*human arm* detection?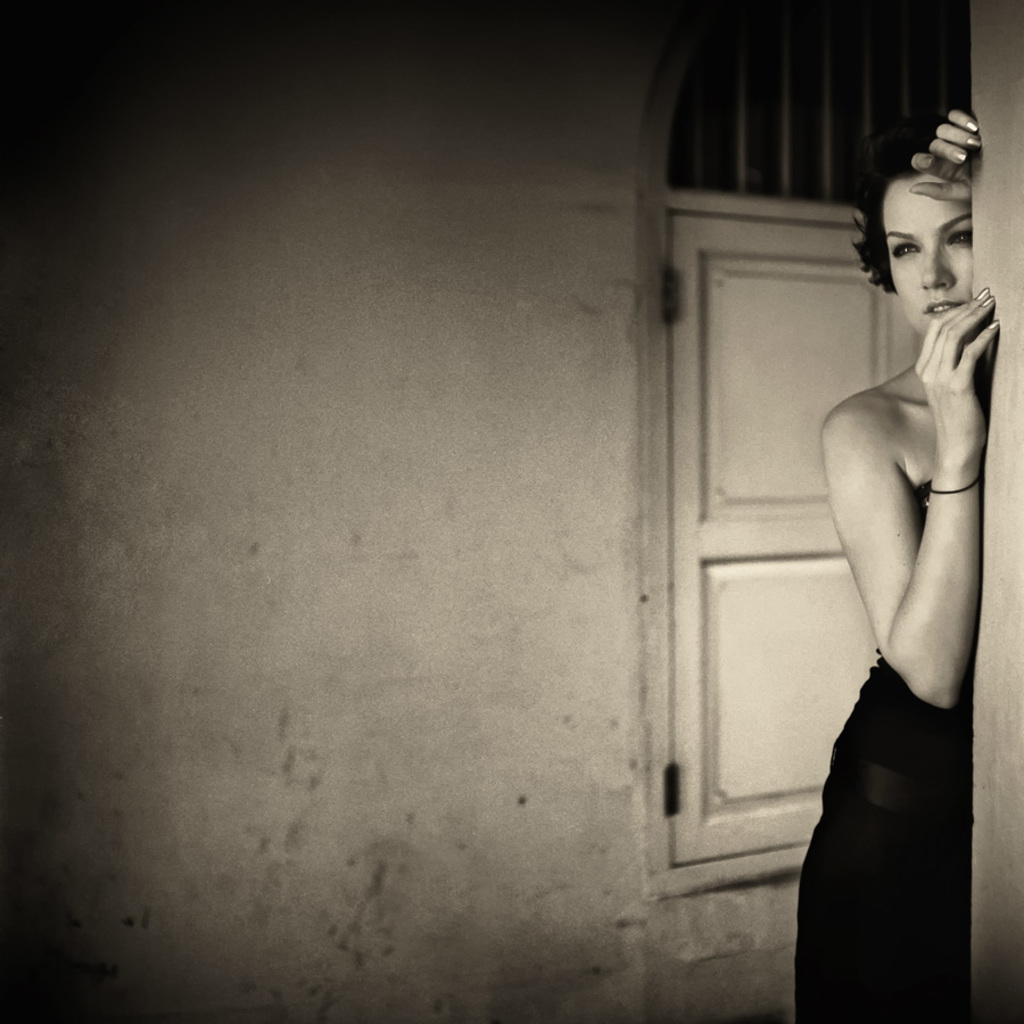
[x1=821, y1=287, x2=1001, y2=710]
